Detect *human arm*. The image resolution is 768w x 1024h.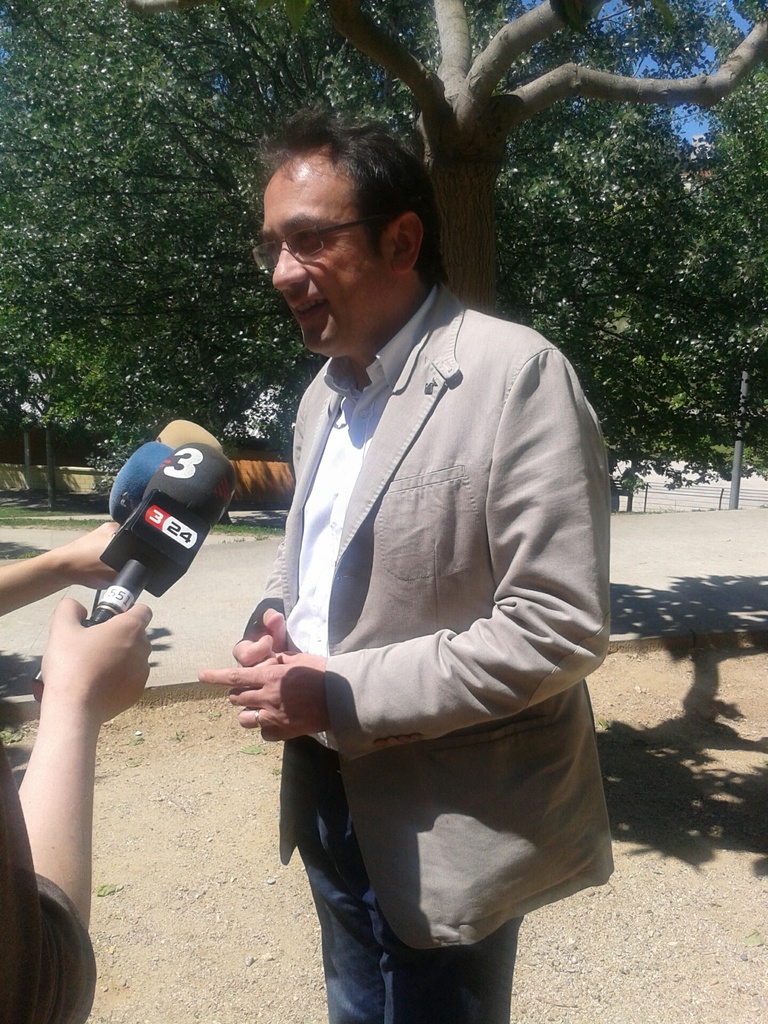
(x1=199, y1=335, x2=596, y2=753).
